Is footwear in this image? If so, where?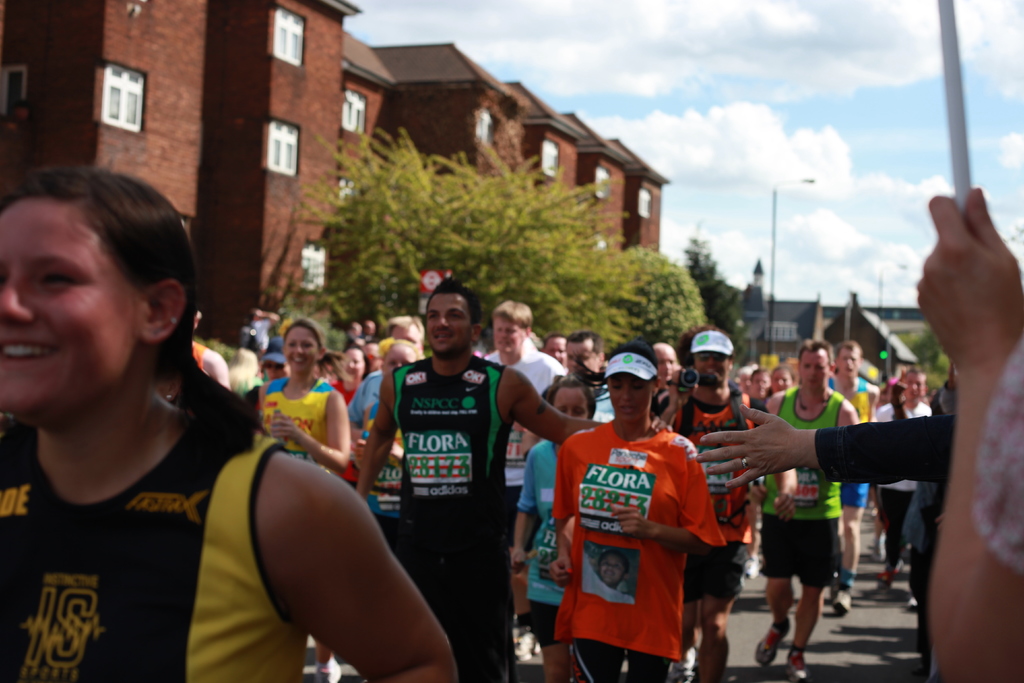
Yes, at locate(835, 585, 852, 616).
